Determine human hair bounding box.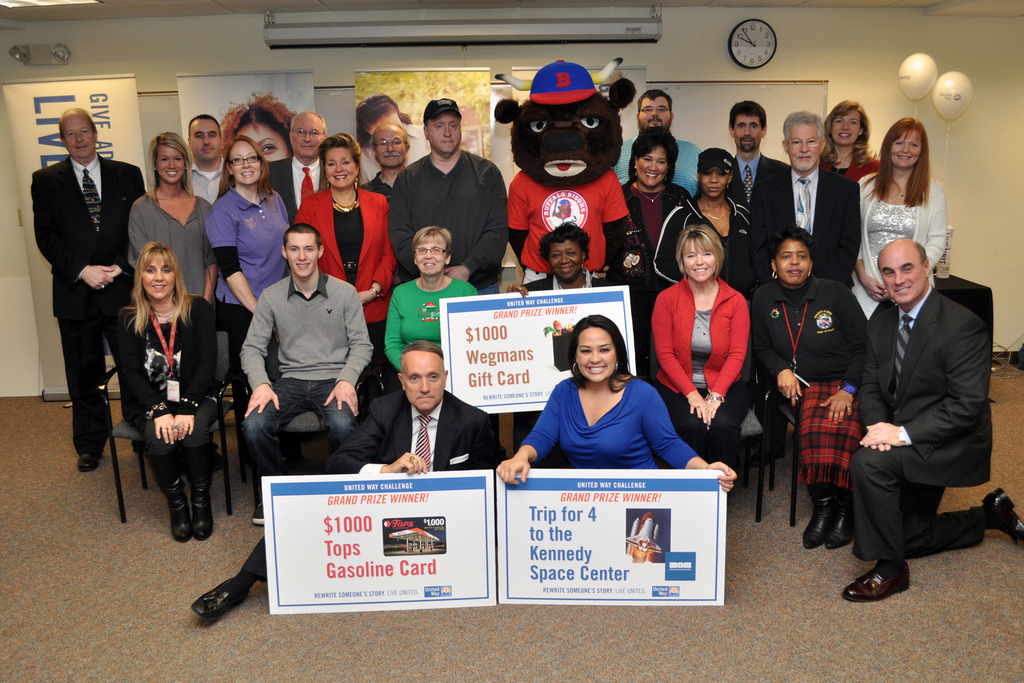
Determined: (216, 136, 271, 204).
